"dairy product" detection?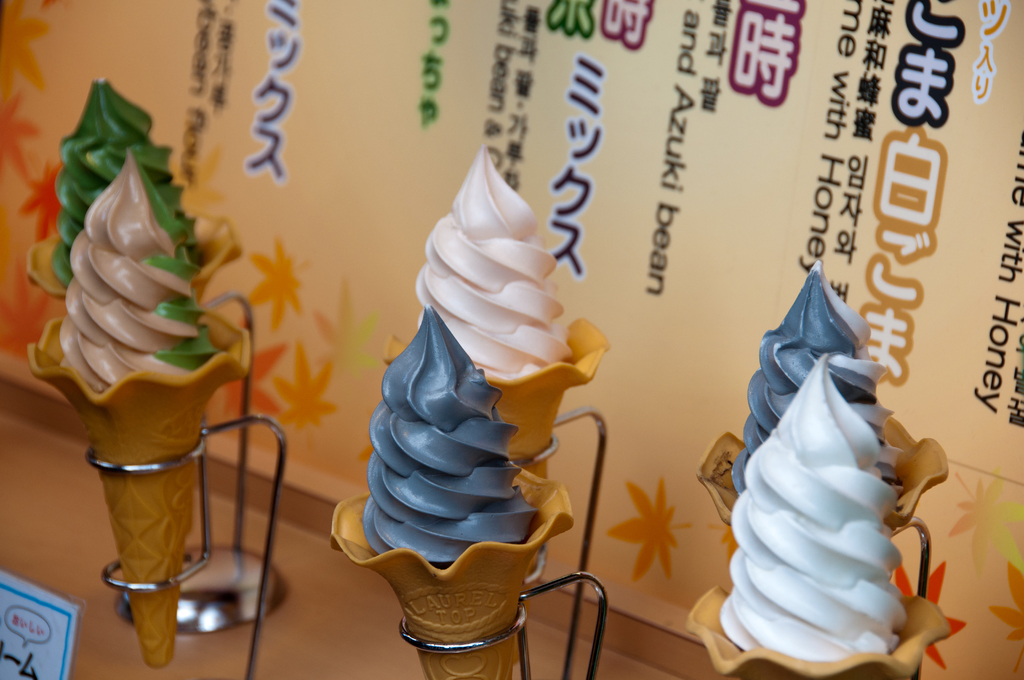
[x1=376, y1=315, x2=522, y2=567]
